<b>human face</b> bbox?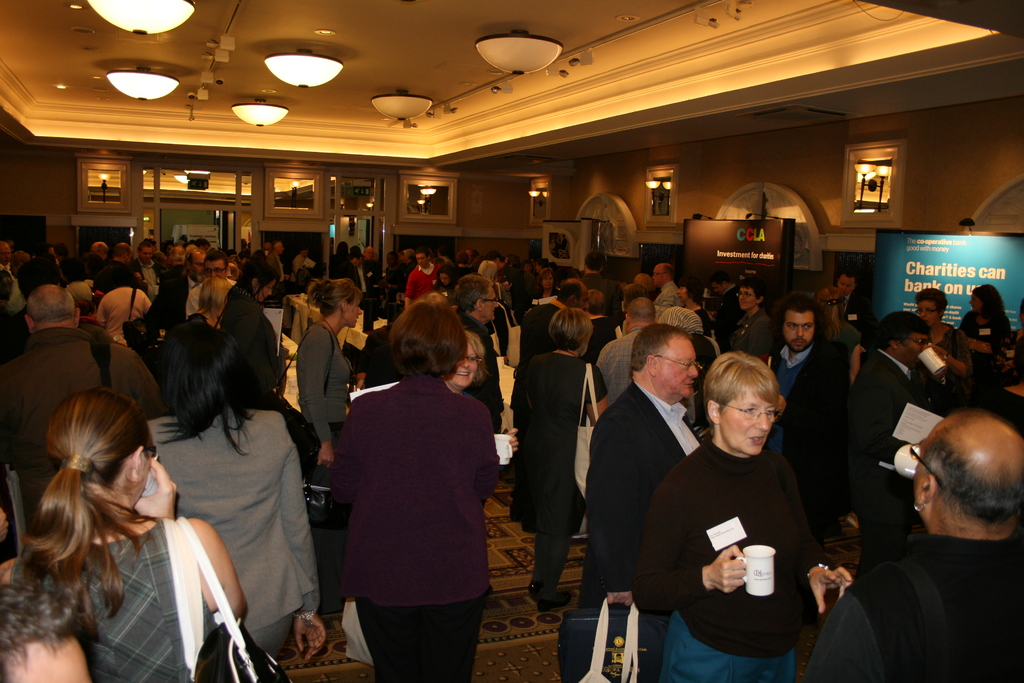
[481, 288, 497, 319]
